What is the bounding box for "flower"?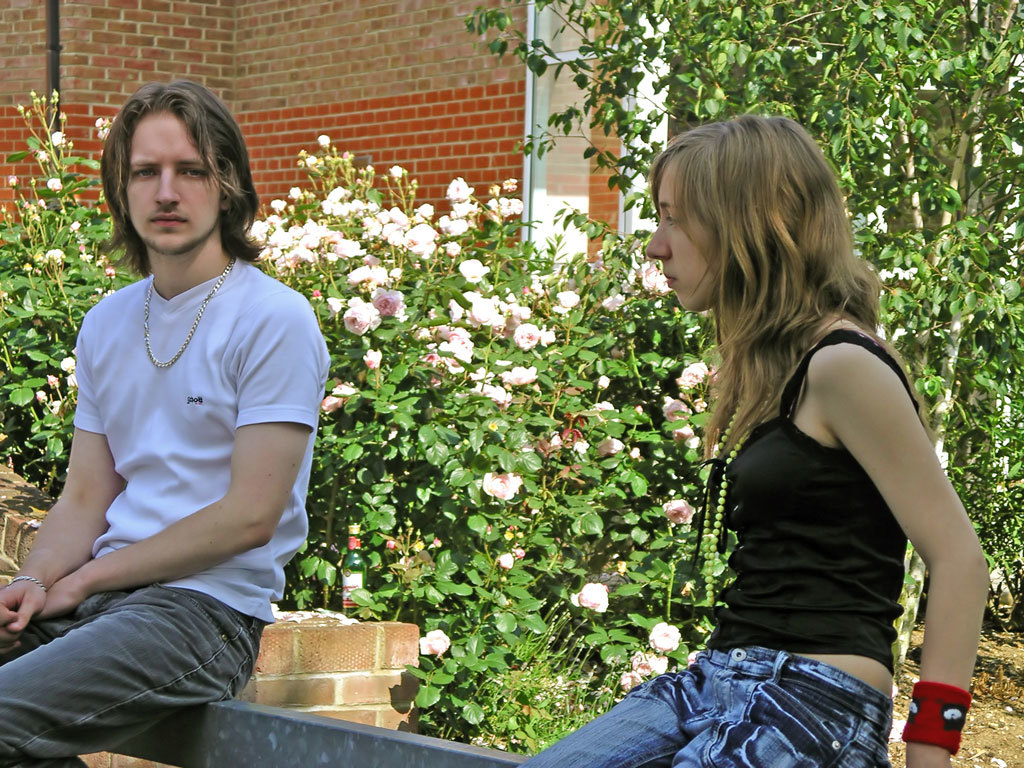
556/291/576/310.
